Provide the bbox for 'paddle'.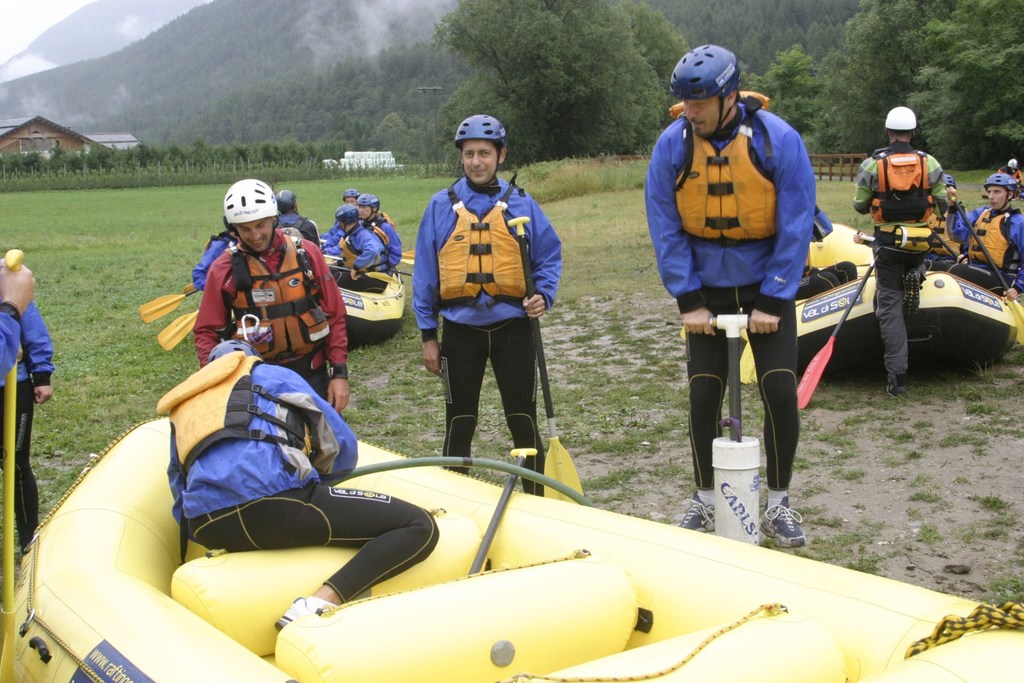
rect(394, 252, 414, 262).
